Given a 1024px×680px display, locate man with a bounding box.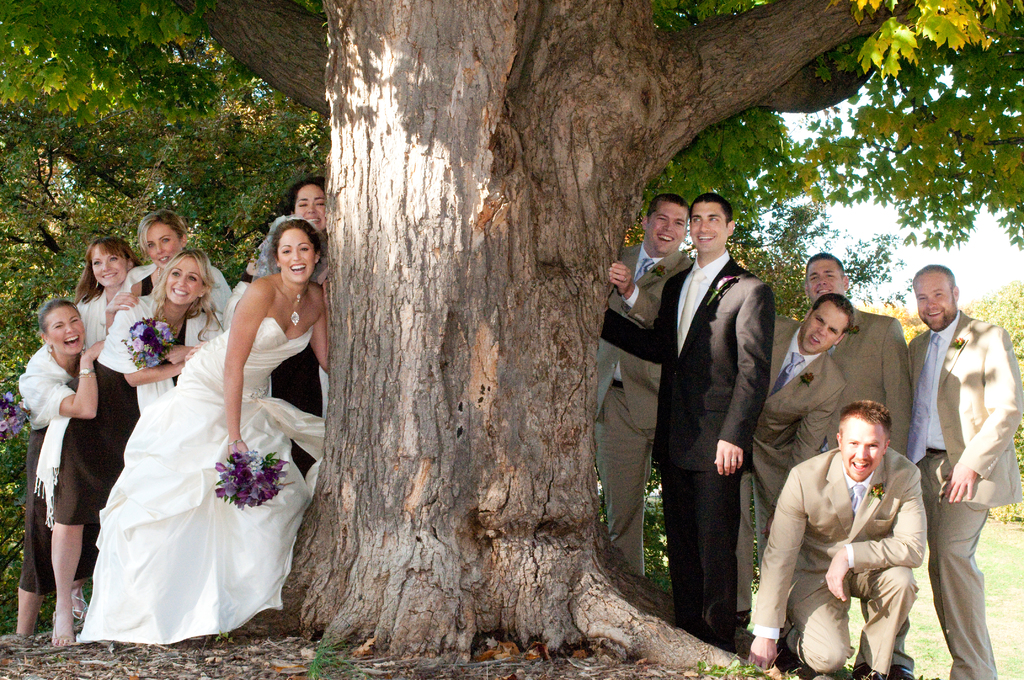
Located: (739,291,852,621).
